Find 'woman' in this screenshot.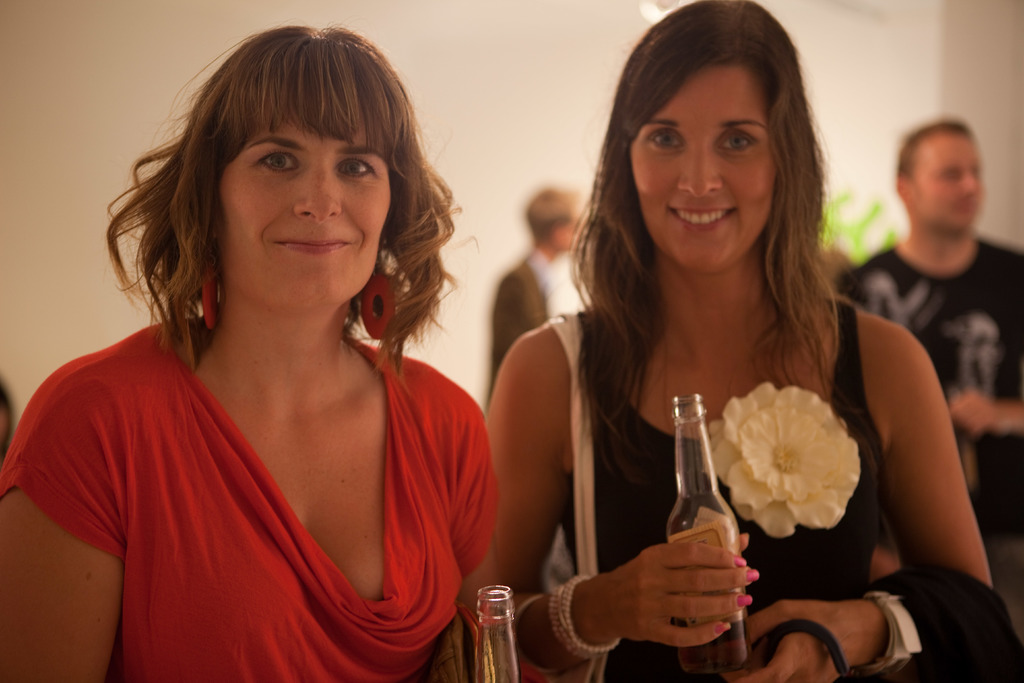
The bounding box for 'woman' is {"x1": 12, "y1": 17, "x2": 536, "y2": 675}.
